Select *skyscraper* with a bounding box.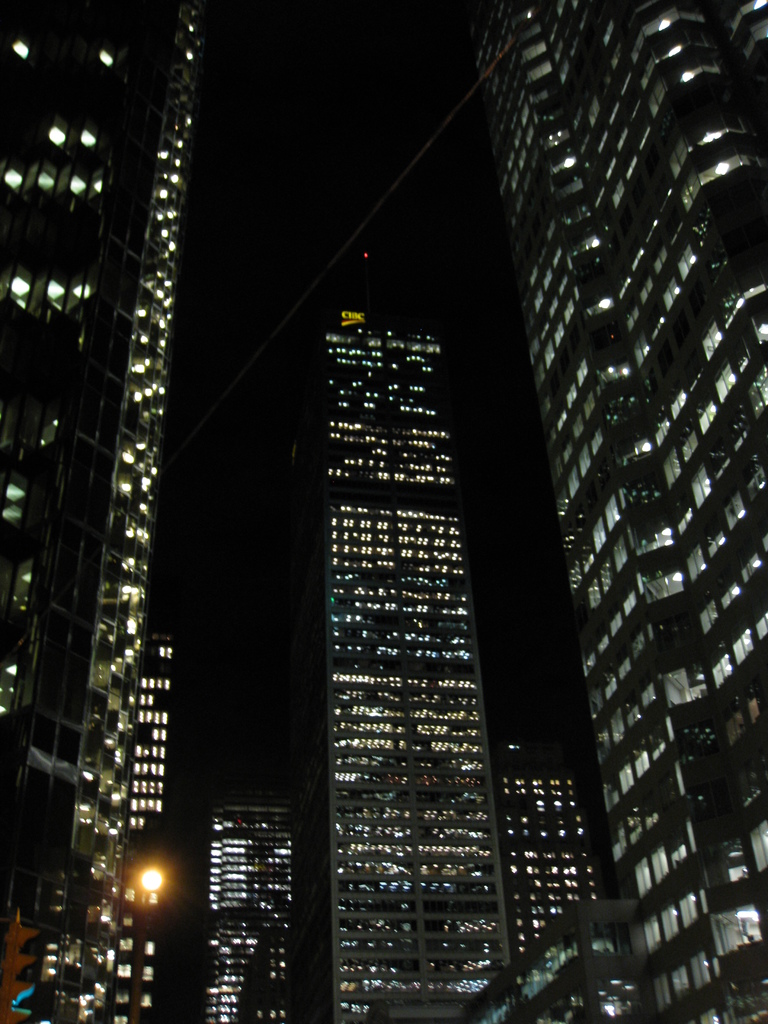
<bbox>203, 787, 289, 1021</bbox>.
